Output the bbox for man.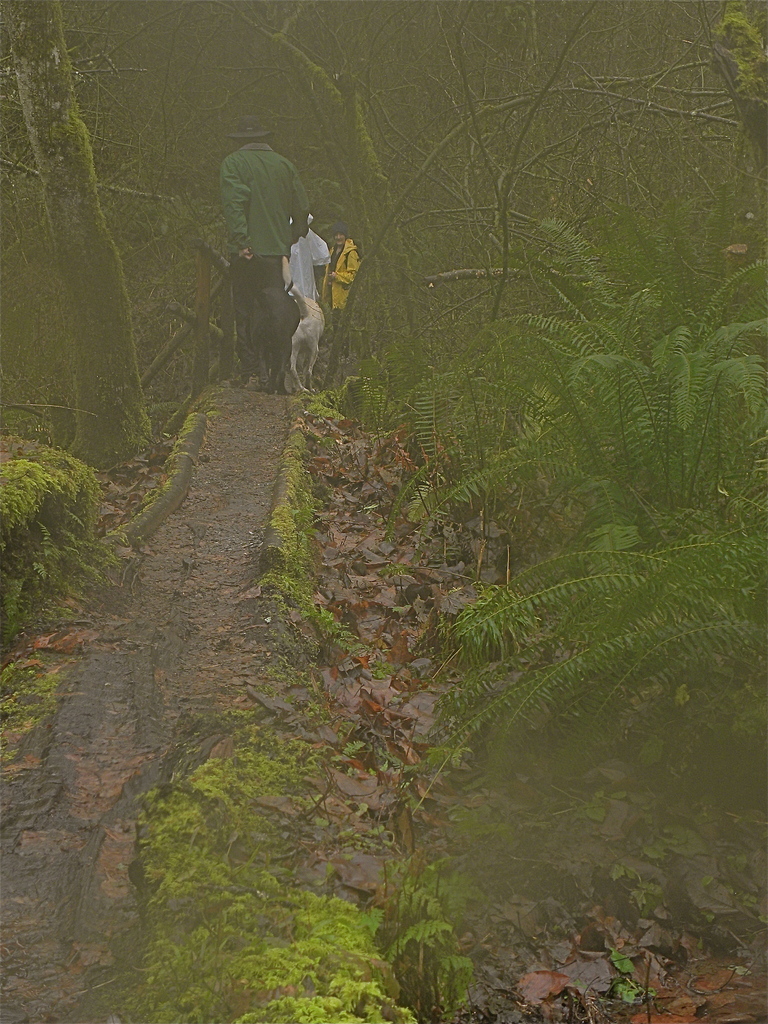
bbox=[222, 133, 332, 385].
